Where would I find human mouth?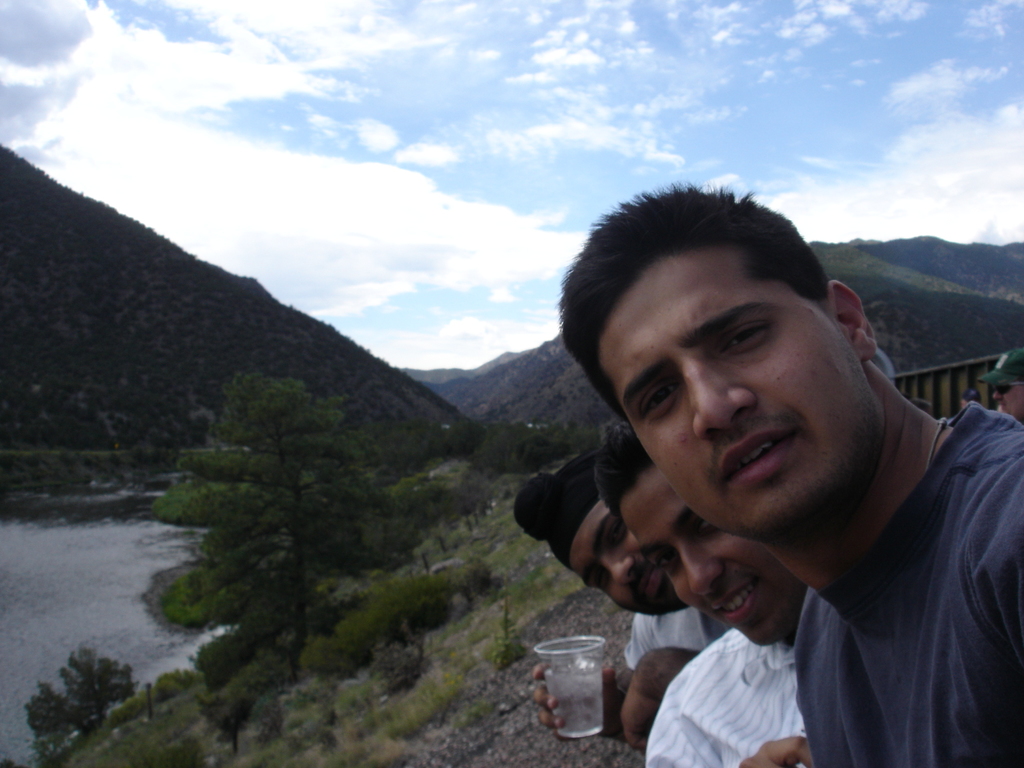
At select_region(636, 563, 664, 600).
